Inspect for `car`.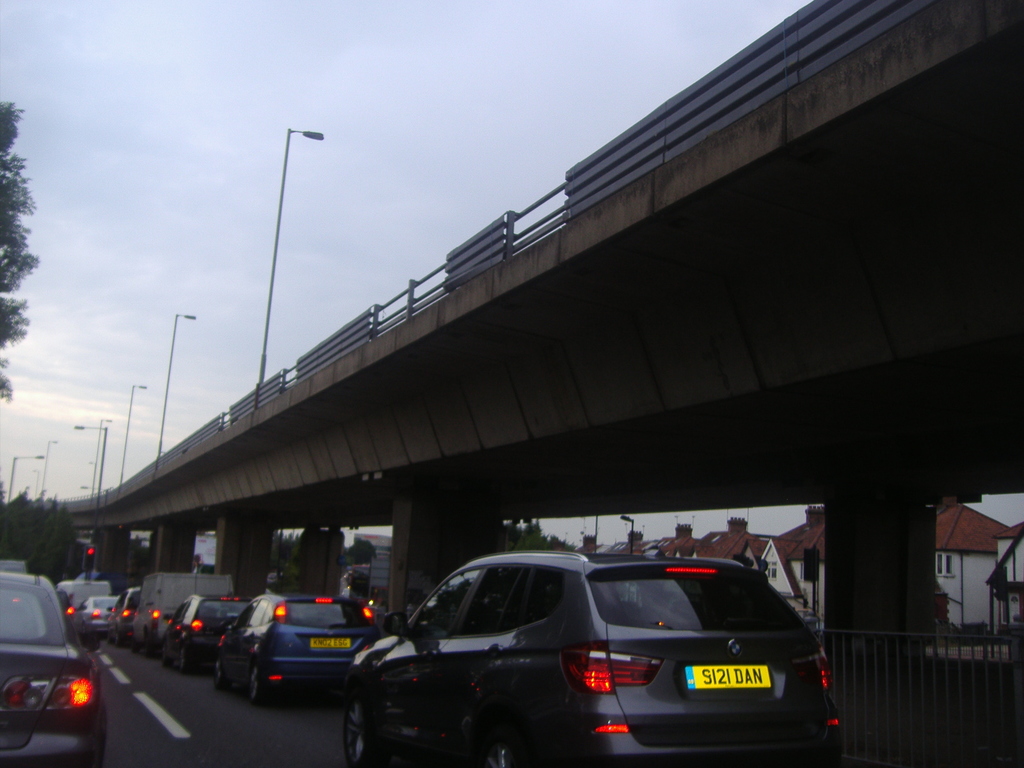
Inspection: region(73, 594, 136, 632).
